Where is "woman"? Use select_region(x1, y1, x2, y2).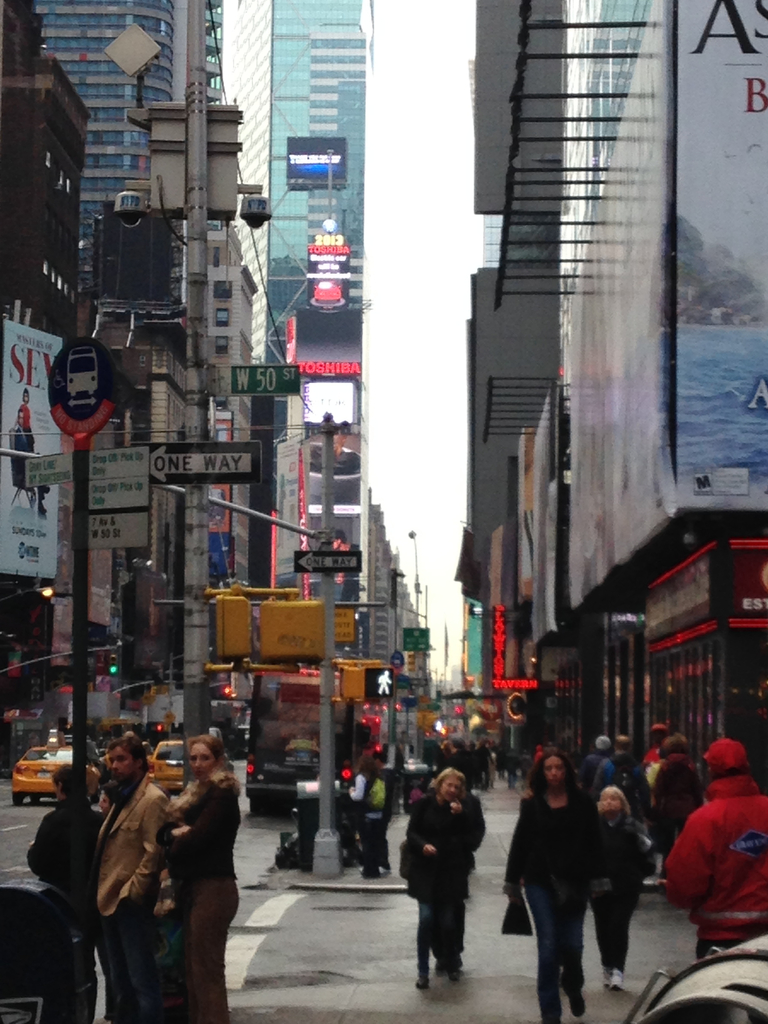
select_region(500, 747, 611, 1023).
